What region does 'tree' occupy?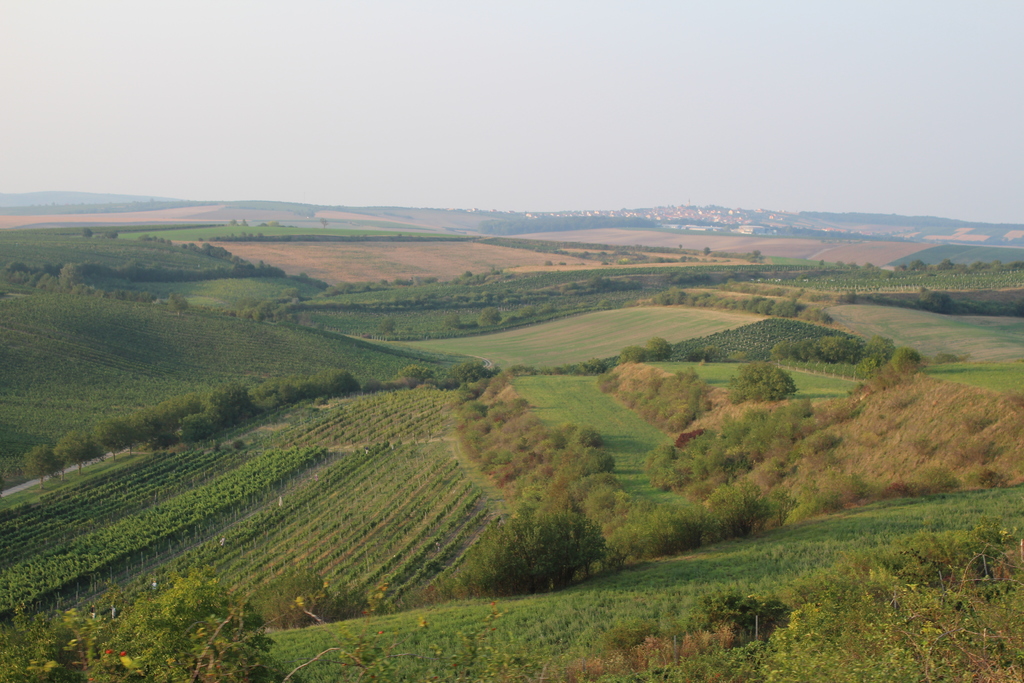
(845,259,860,272).
